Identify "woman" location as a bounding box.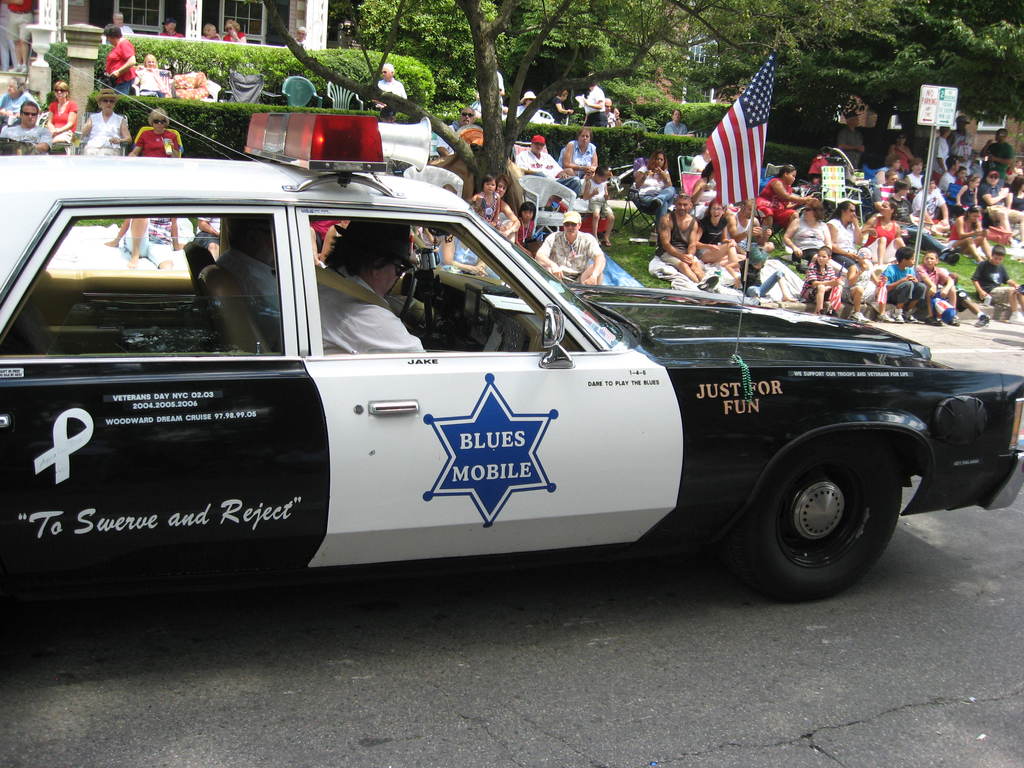
bbox=[543, 90, 573, 124].
